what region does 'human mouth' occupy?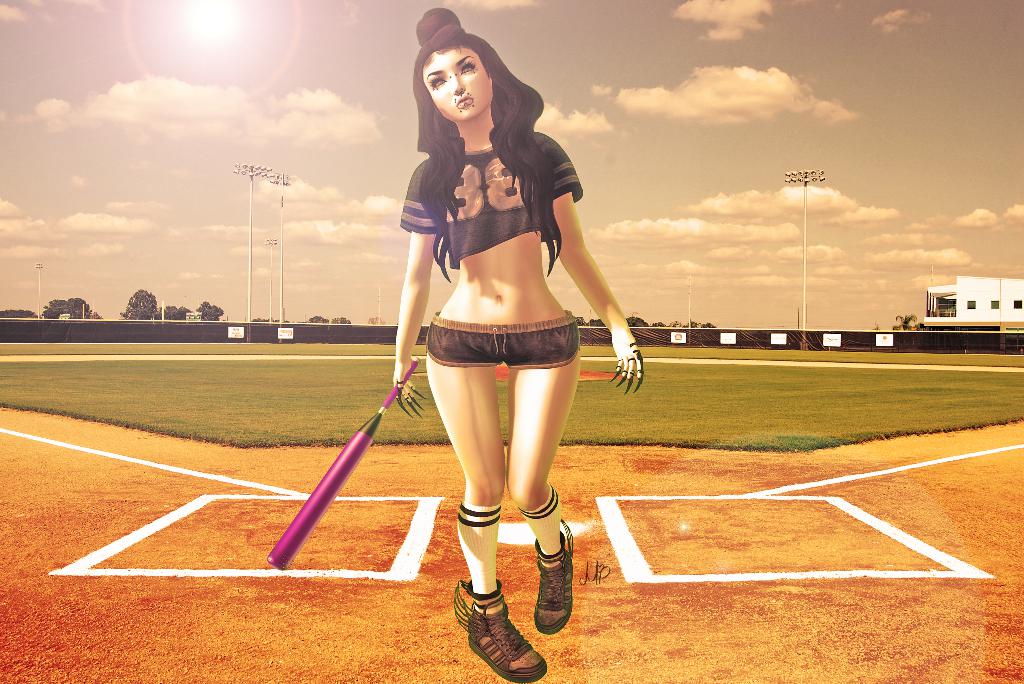
BBox(454, 94, 474, 108).
